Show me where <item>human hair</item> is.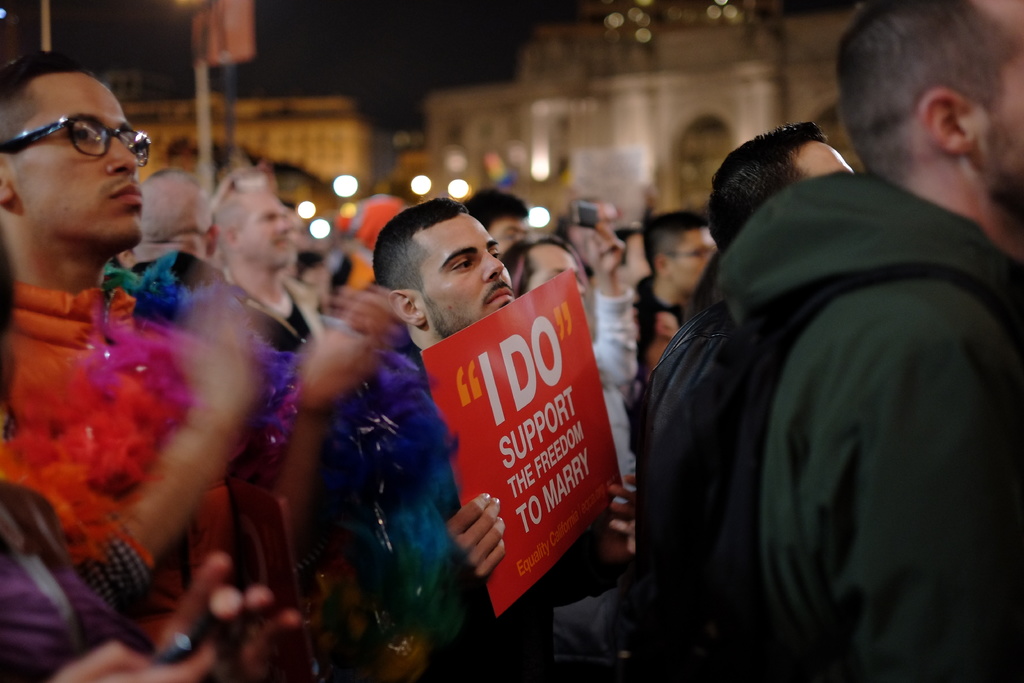
<item>human hair</item> is at l=640, t=210, r=705, b=283.
